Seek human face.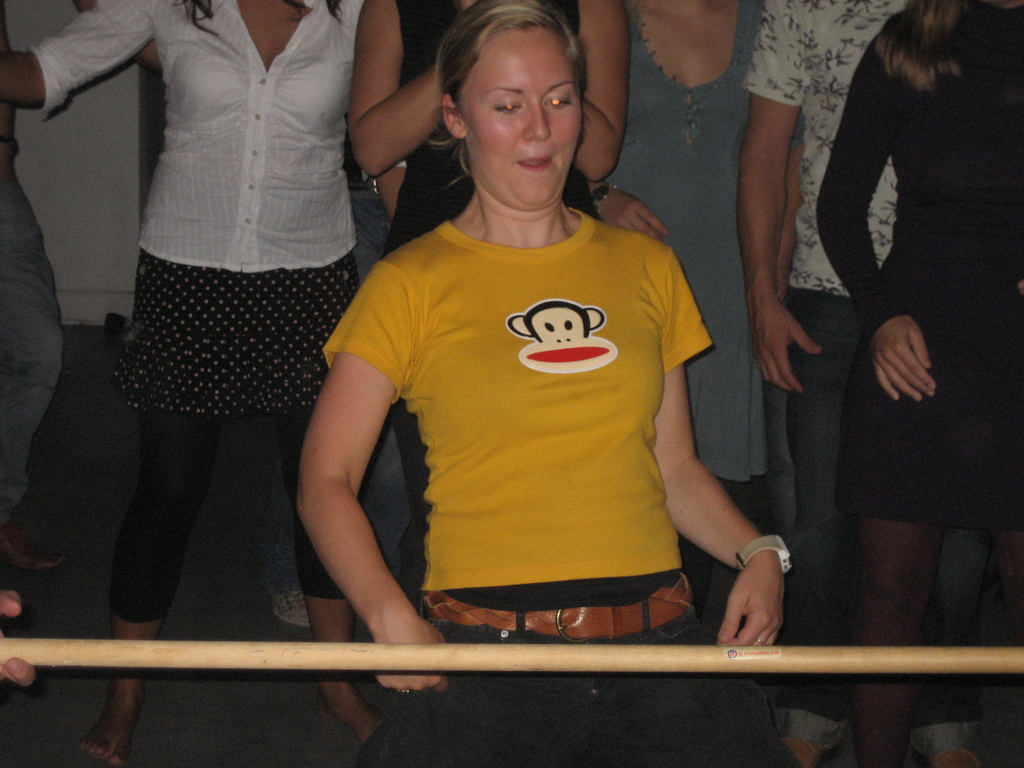
(left=460, top=32, right=582, bottom=204).
